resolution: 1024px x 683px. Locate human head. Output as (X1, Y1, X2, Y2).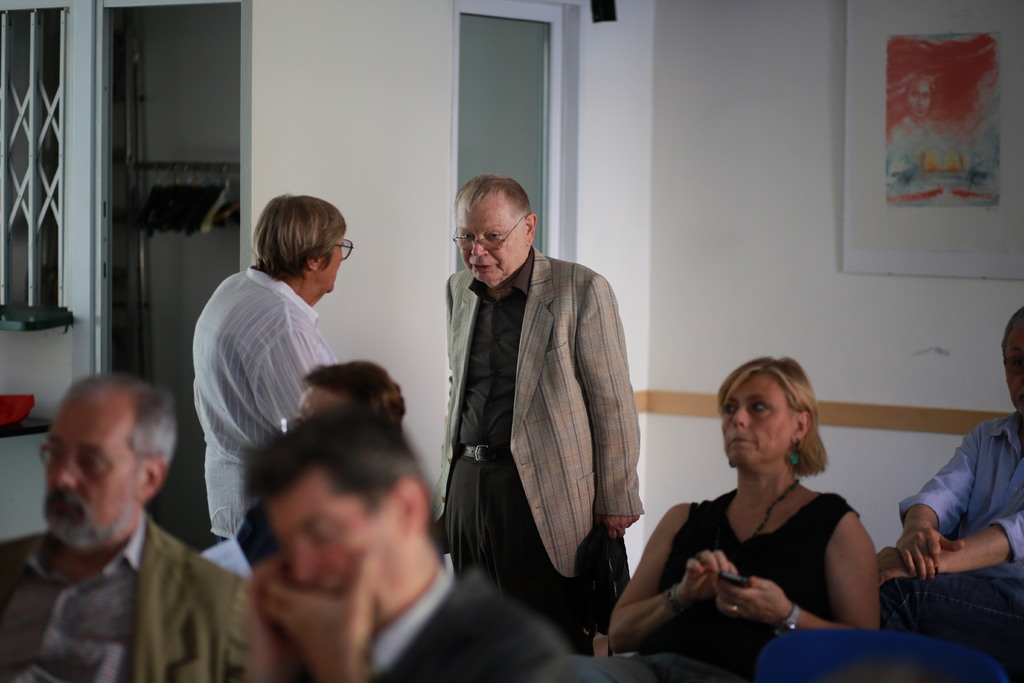
(451, 172, 536, 283).
